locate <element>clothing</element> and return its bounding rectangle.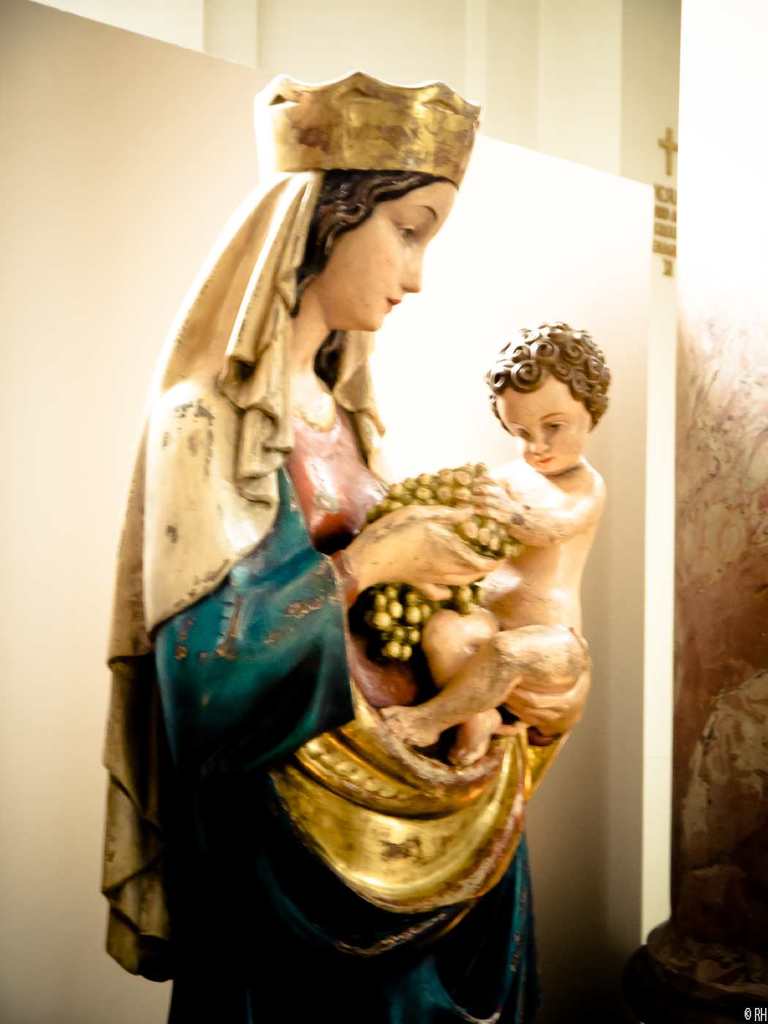
l=123, t=188, r=597, b=990.
